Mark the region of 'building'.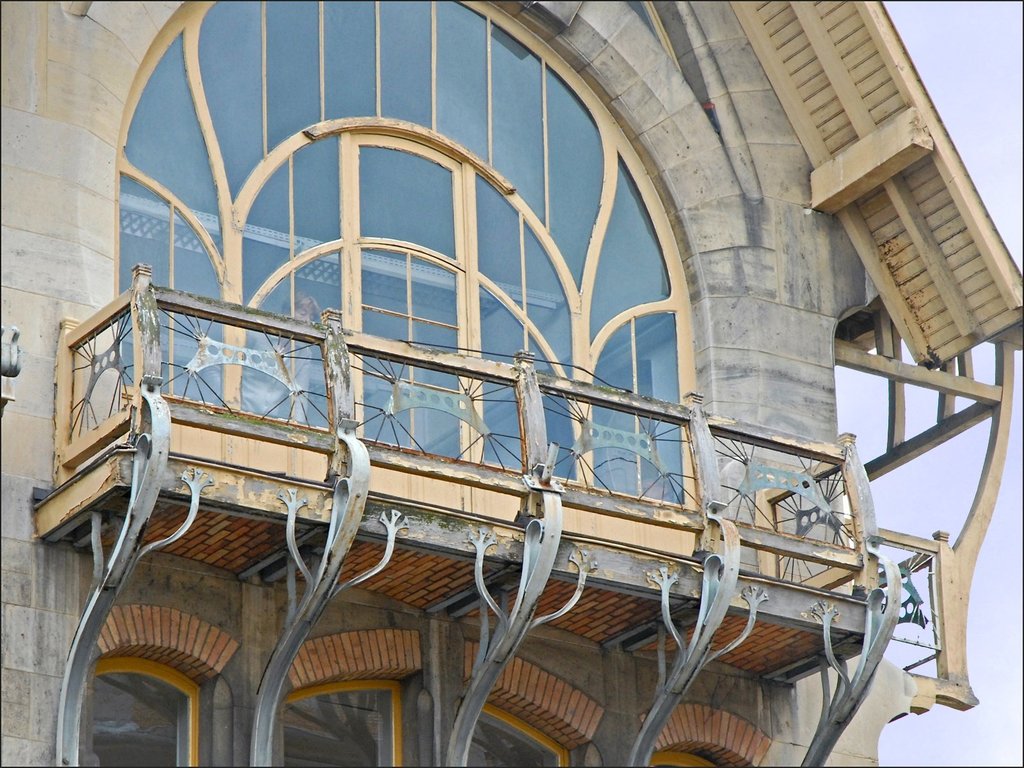
Region: (0,0,1023,767).
